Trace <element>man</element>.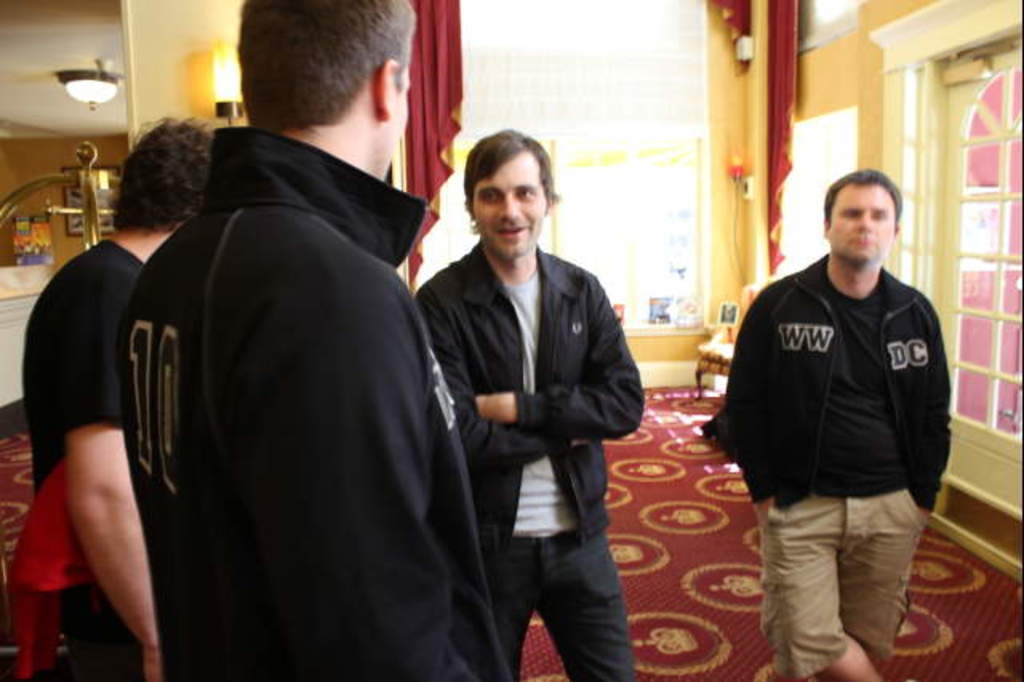
Traced to bbox(19, 112, 219, 680).
